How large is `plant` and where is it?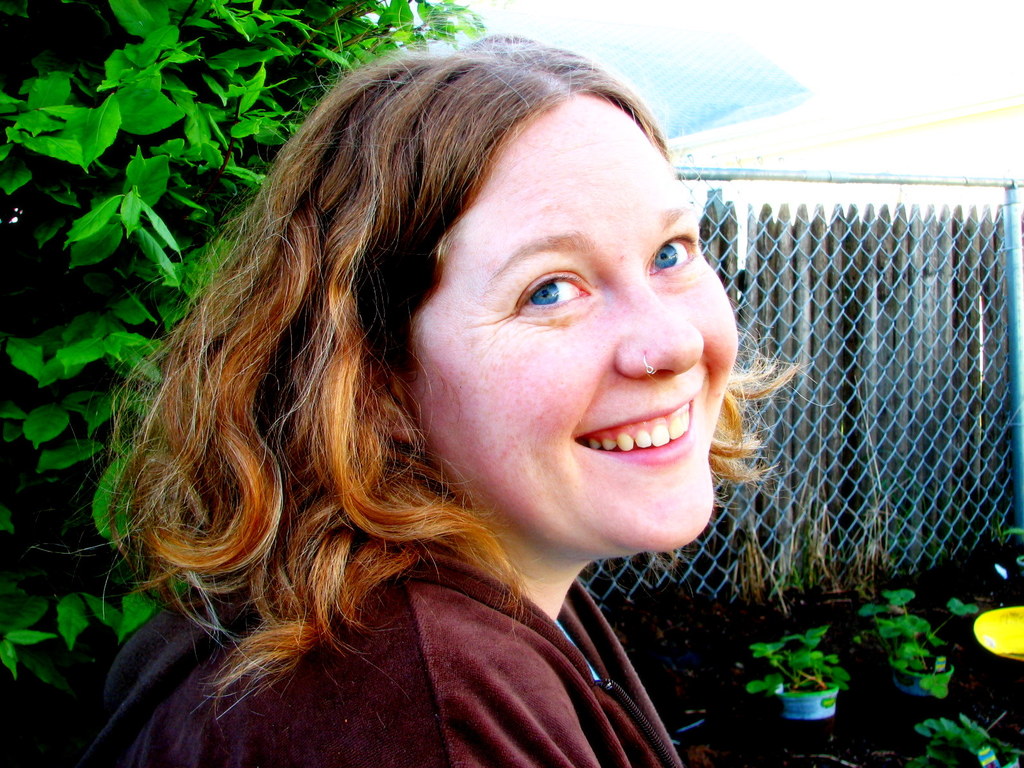
Bounding box: [x1=906, y1=708, x2=1023, y2=767].
